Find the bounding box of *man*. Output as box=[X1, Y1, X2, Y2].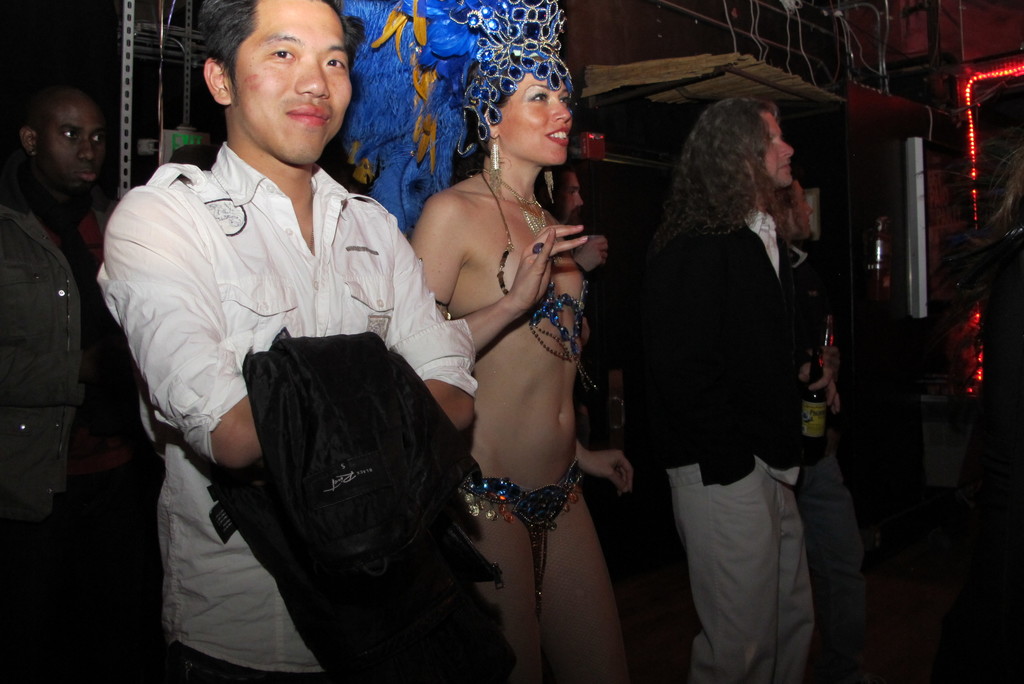
box=[0, 79, 142, 683].
